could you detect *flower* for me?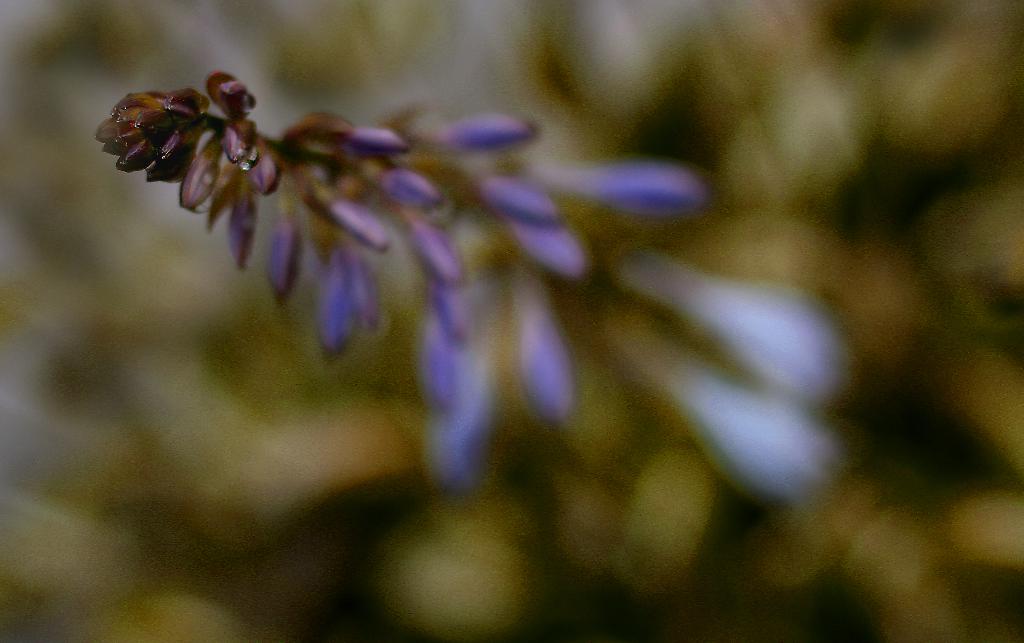
Detection result: (x1=101, y1=83, x2=854, y2=521).
